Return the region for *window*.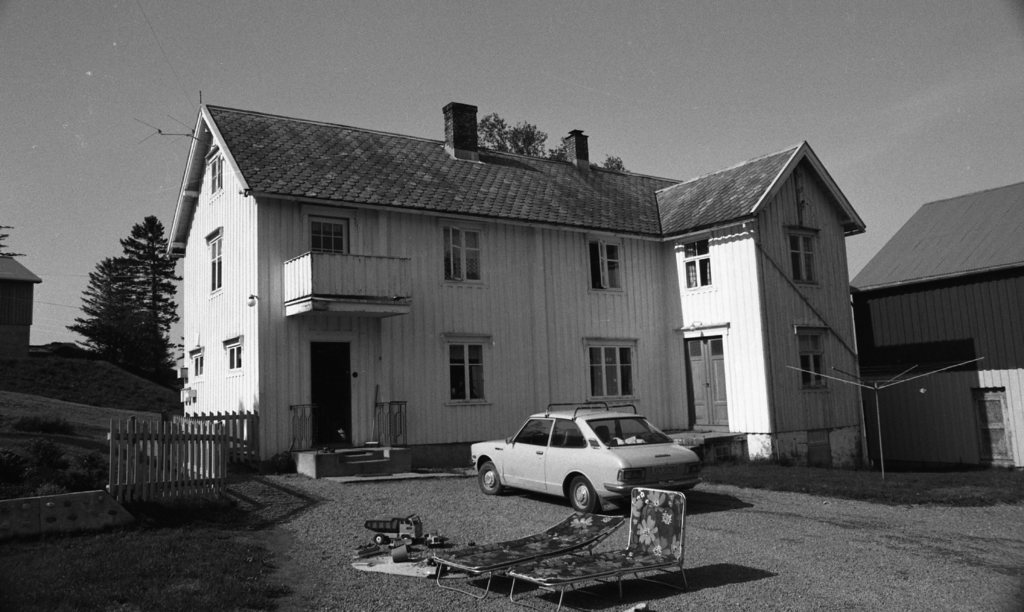
select_region(192, 348, 206, 373).
